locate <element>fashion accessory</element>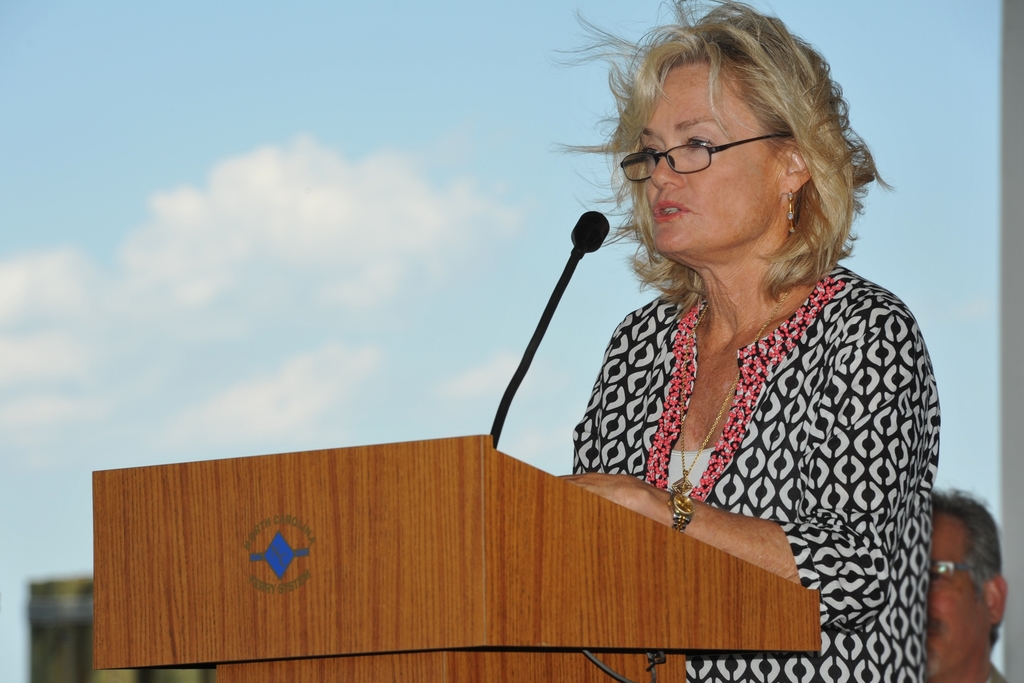
region(785, 190, 800, 235)
